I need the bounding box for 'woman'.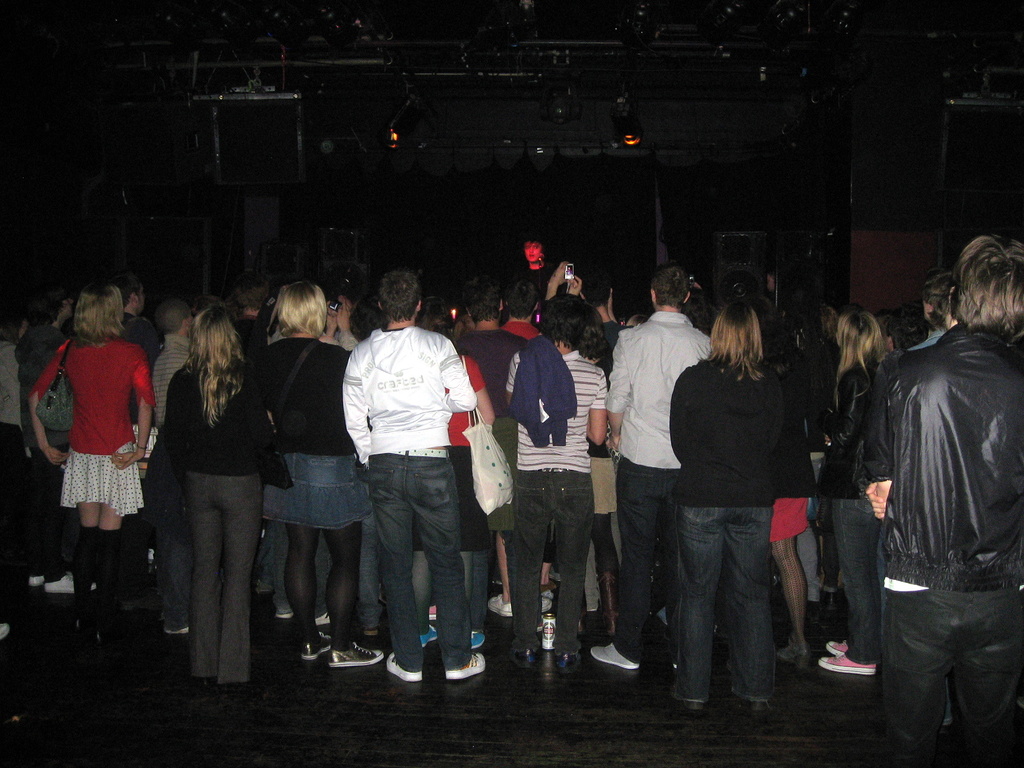
Here it is: select_region(822, 306, 895, 676).
